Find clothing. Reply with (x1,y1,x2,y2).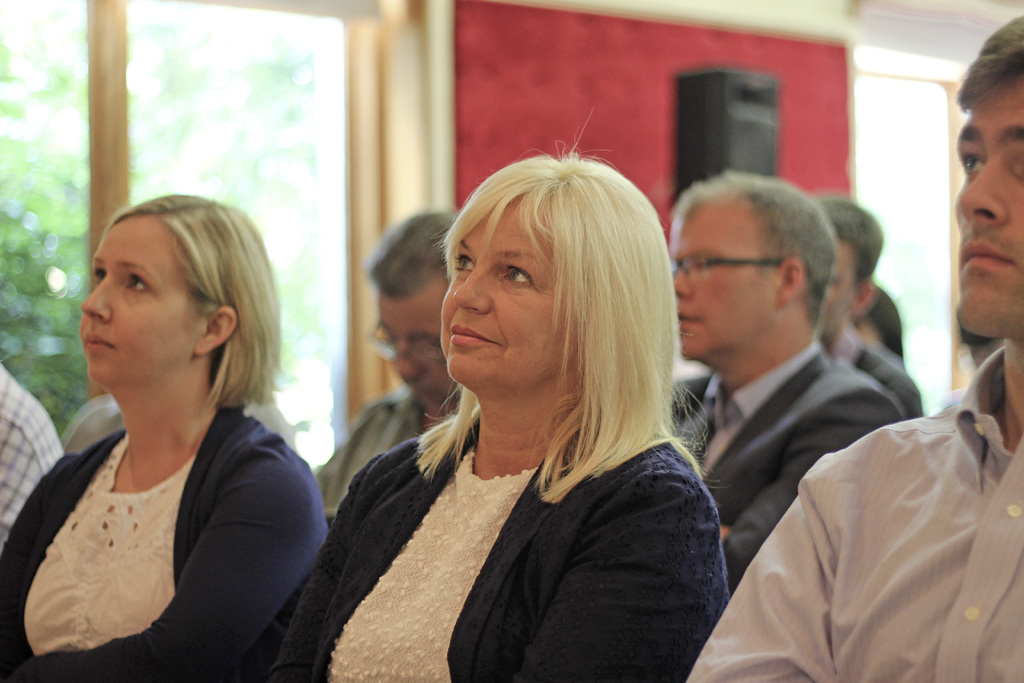
(0,352,65,552).
